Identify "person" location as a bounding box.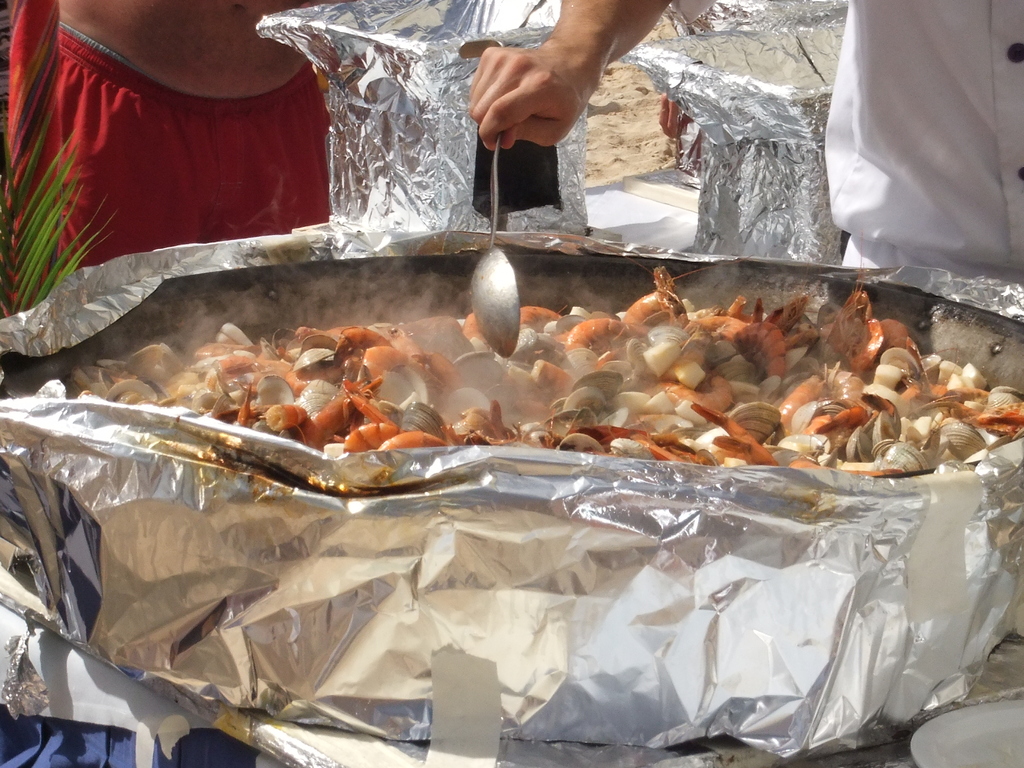
[466, 0, 1023, 264].
